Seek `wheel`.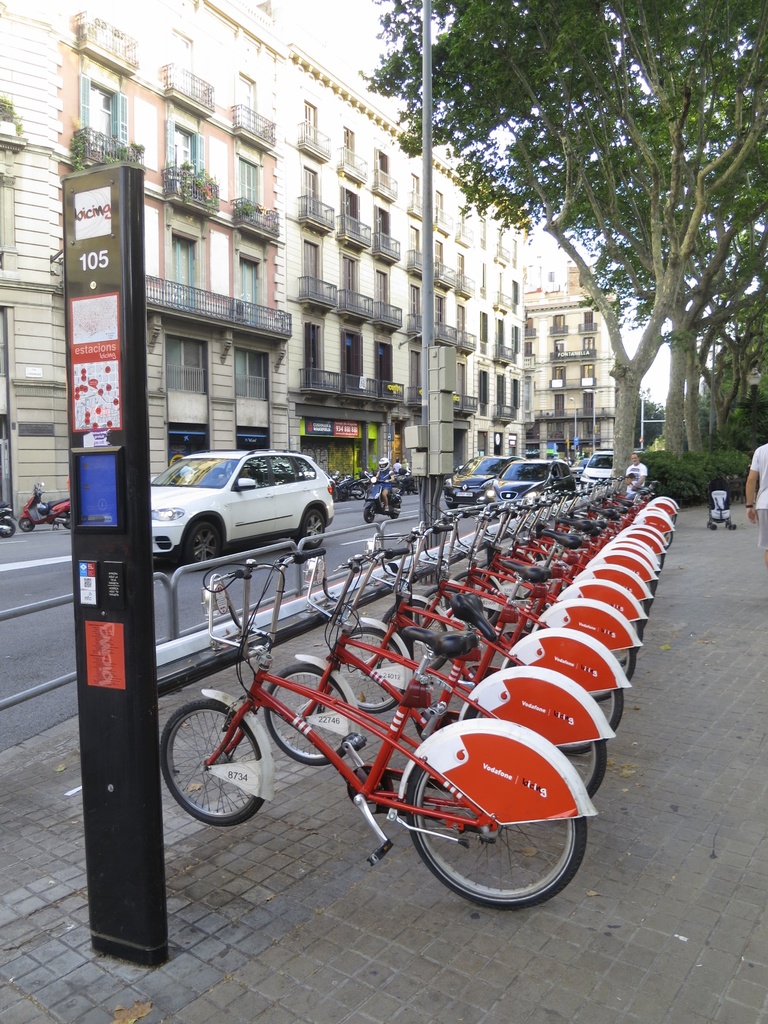
x1=504 y1=653 x2=618 y2=735.
